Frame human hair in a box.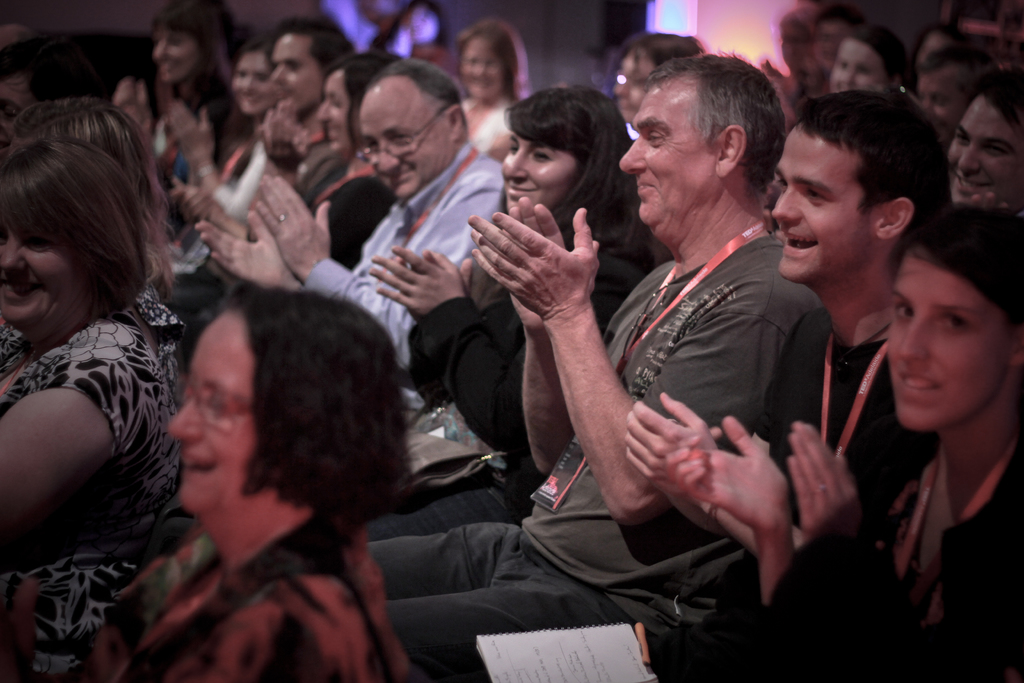
[left=160, top=279, right=403, bottom=571].
